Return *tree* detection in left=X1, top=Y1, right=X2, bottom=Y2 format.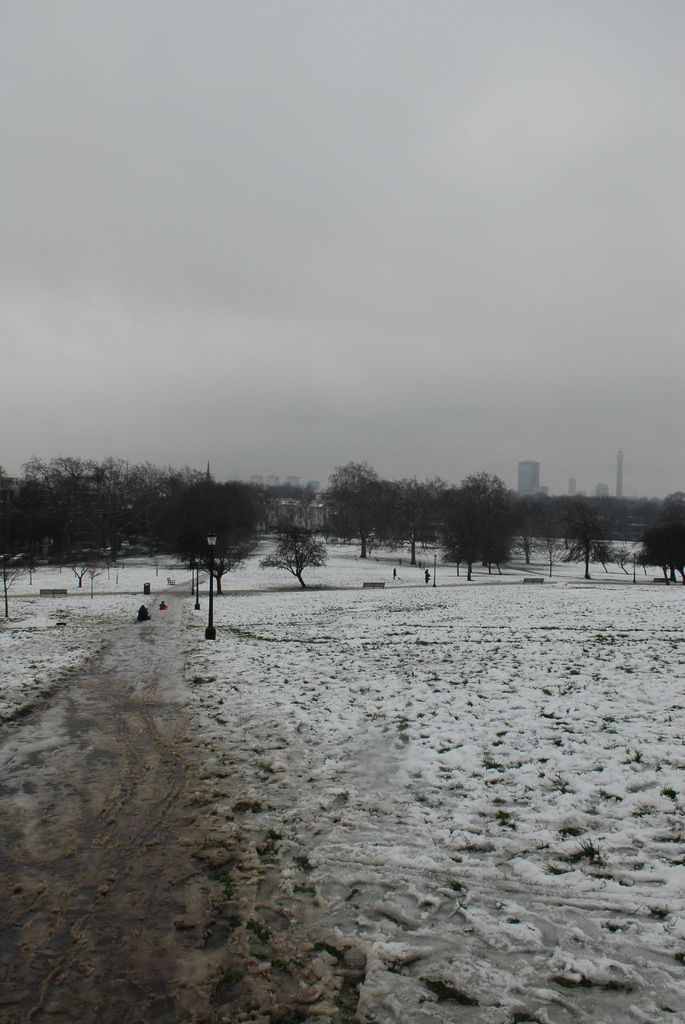
left=267, top=493, right=330, bottom=593.
